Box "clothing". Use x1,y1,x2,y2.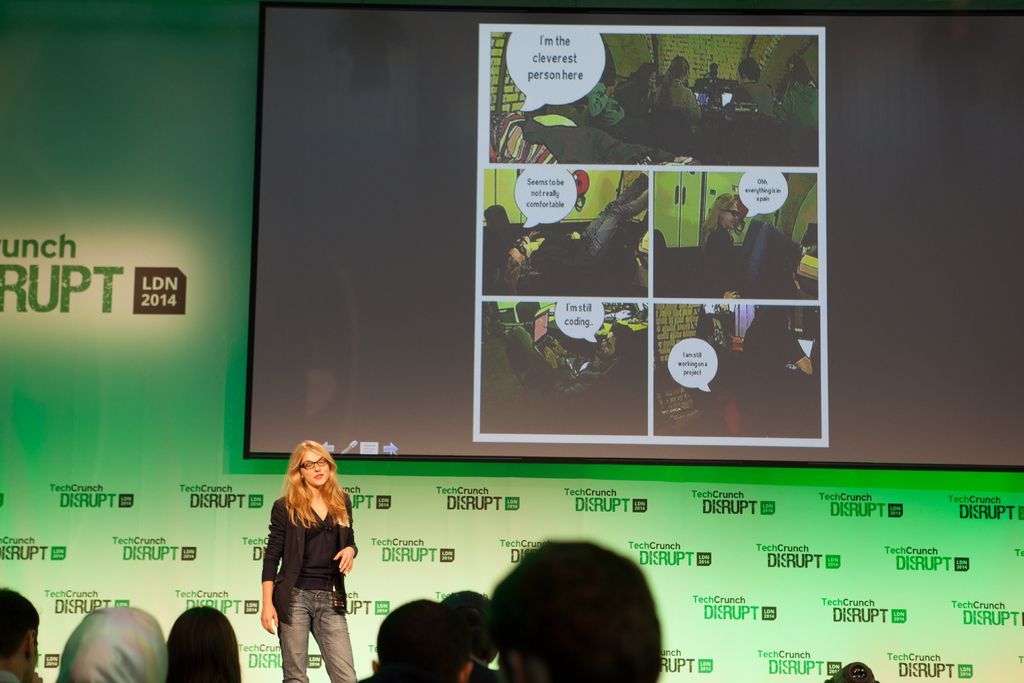
487,111,676,165.
